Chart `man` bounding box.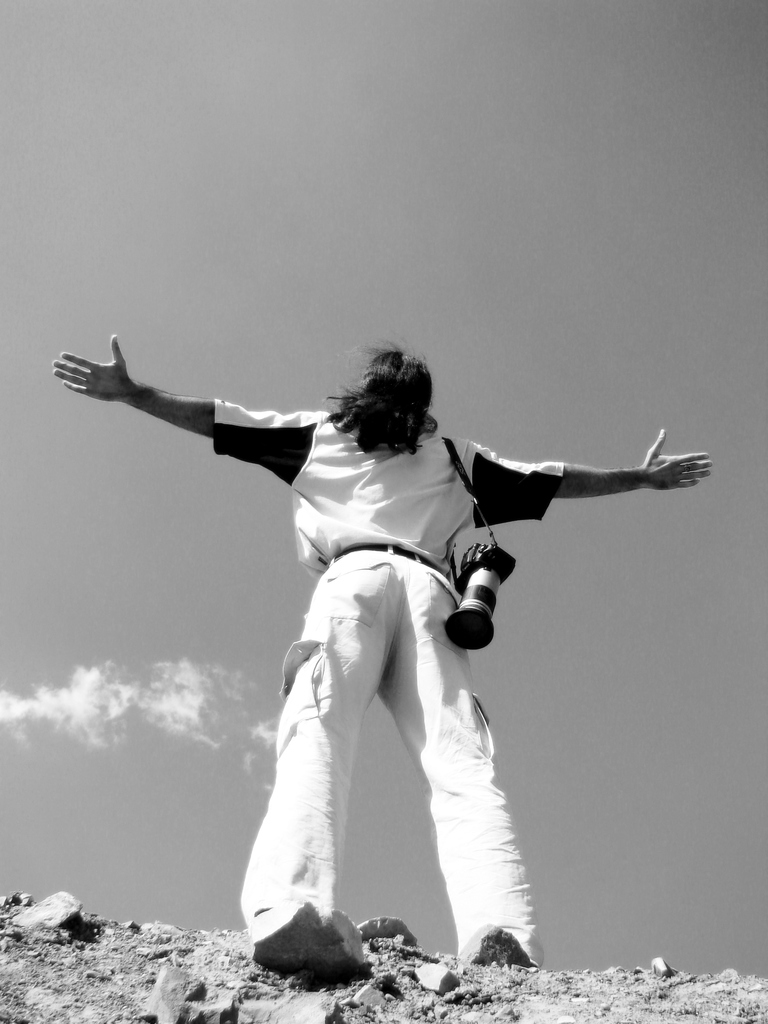
Charted: bbox=[52, 331, 710, 963].
